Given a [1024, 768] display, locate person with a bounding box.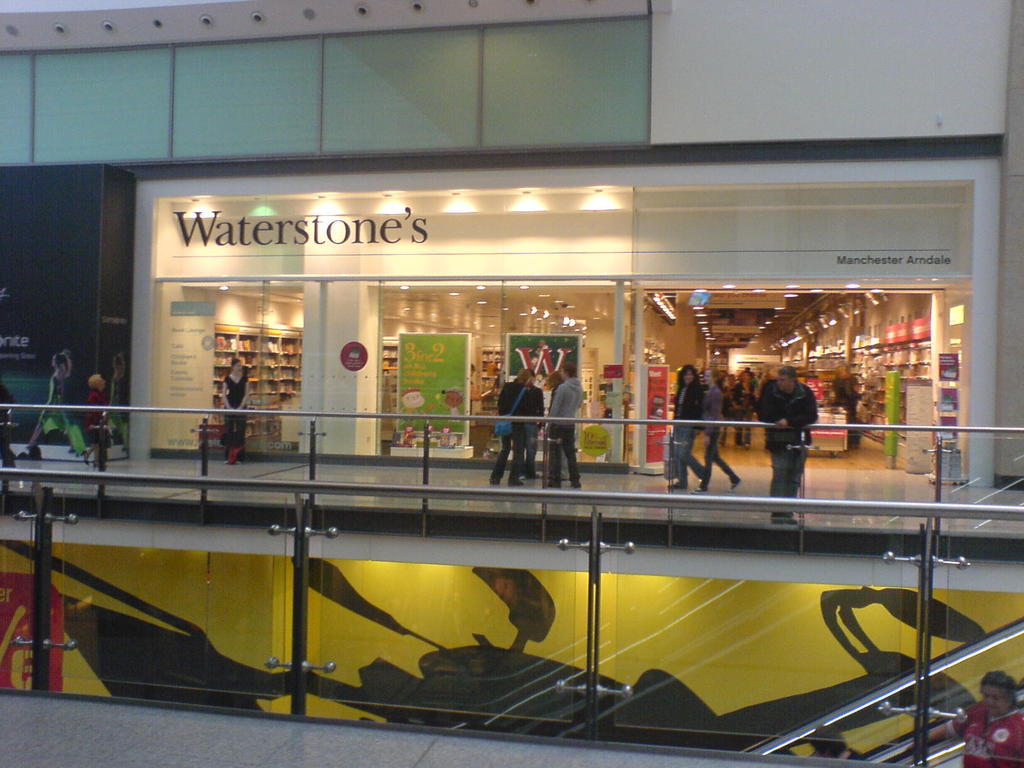
Located: left=80, top=374, right=111, bottom=468.
